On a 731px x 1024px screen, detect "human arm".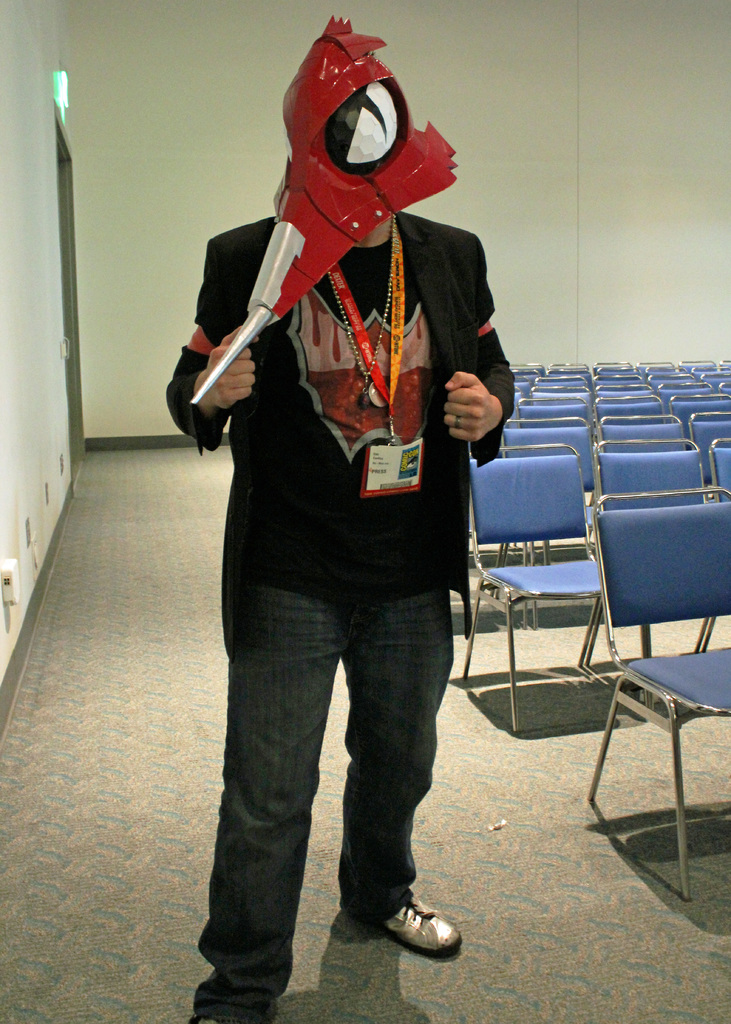
box=[436, 237, 522, 476].
